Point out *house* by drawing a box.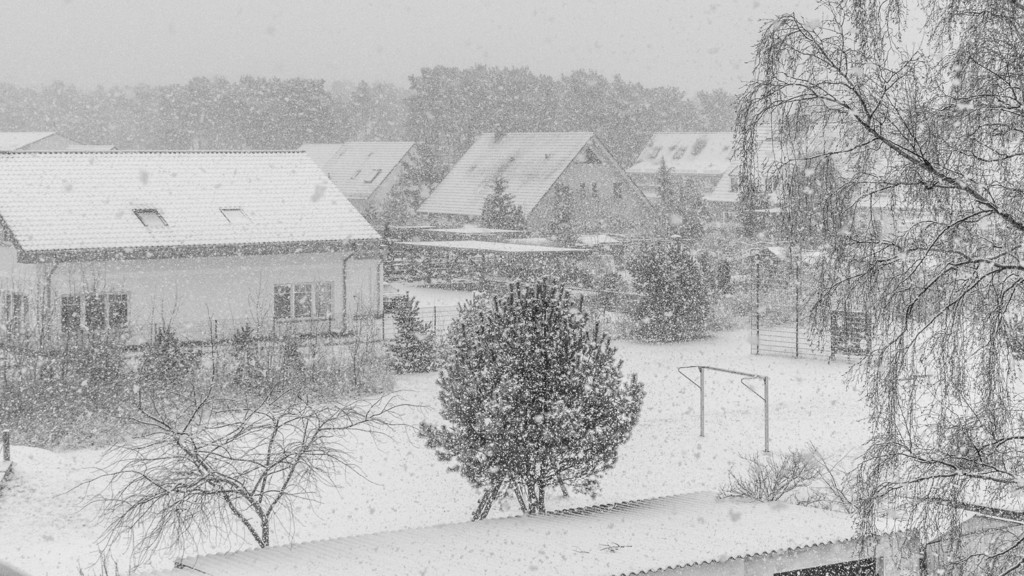
{"left": 0, "top": 147, "right": 392, "bottom": 402}.
